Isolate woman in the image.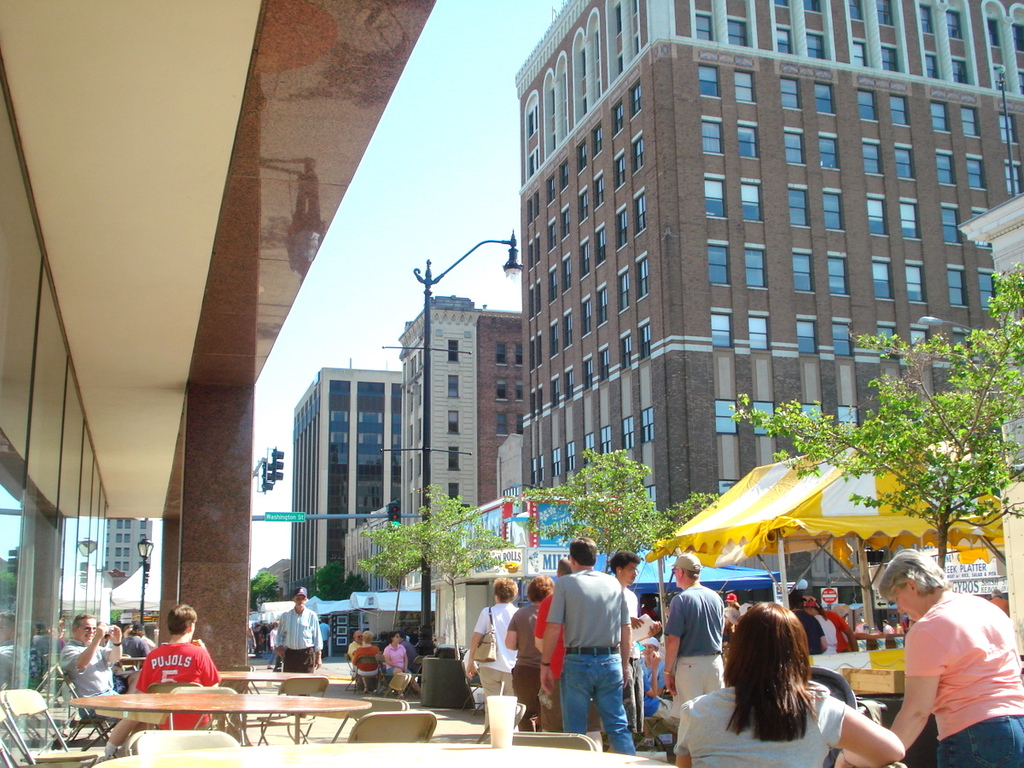
Isolated region: {"left": 381, "top": 633, "right": 422, "bottom": 701}.
